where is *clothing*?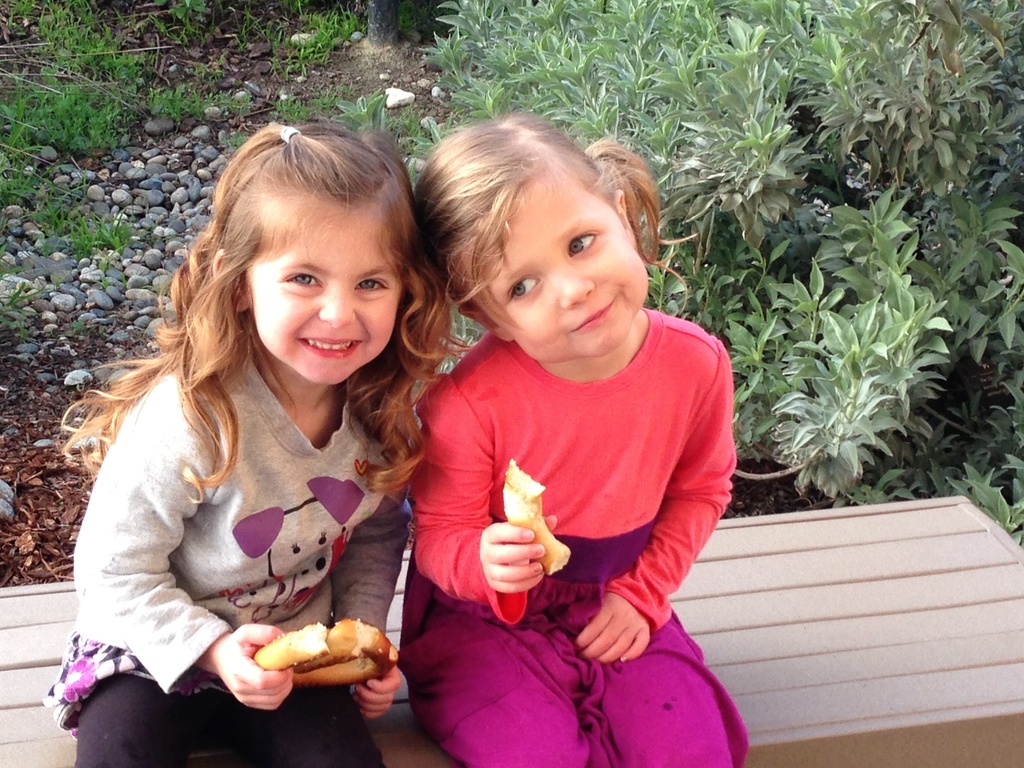
box(406, 324, 753, 767).
